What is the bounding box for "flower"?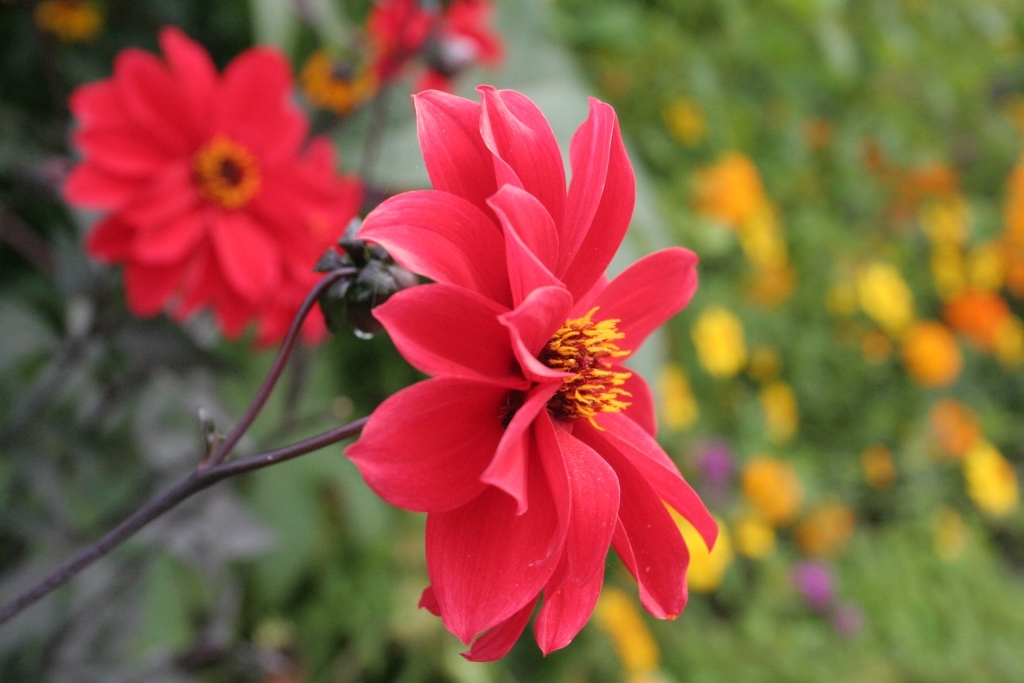
rect(344, 100, 699, 681).
